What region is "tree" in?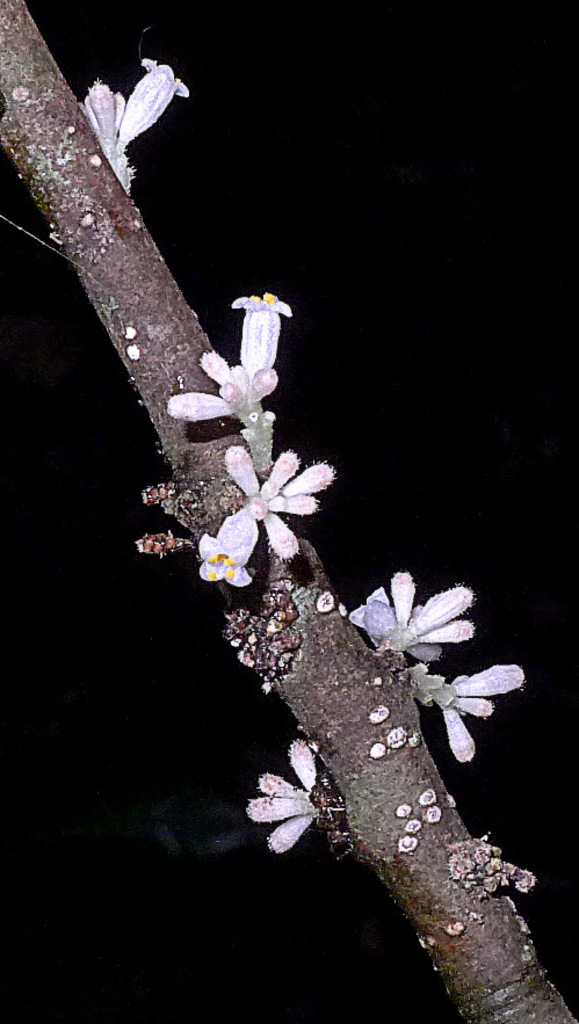
<region>0, 0, 566, 1023</region>.
